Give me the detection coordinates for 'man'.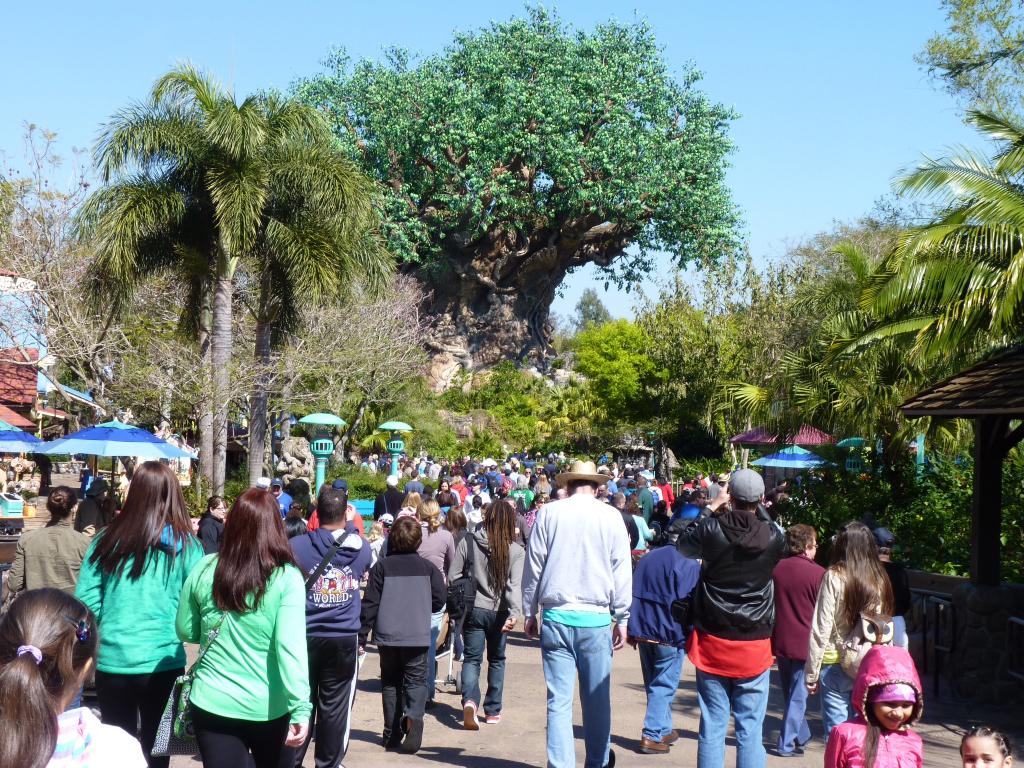
{"x1": 778, "y1": 521, "x2": 830, "y2": 754}.
